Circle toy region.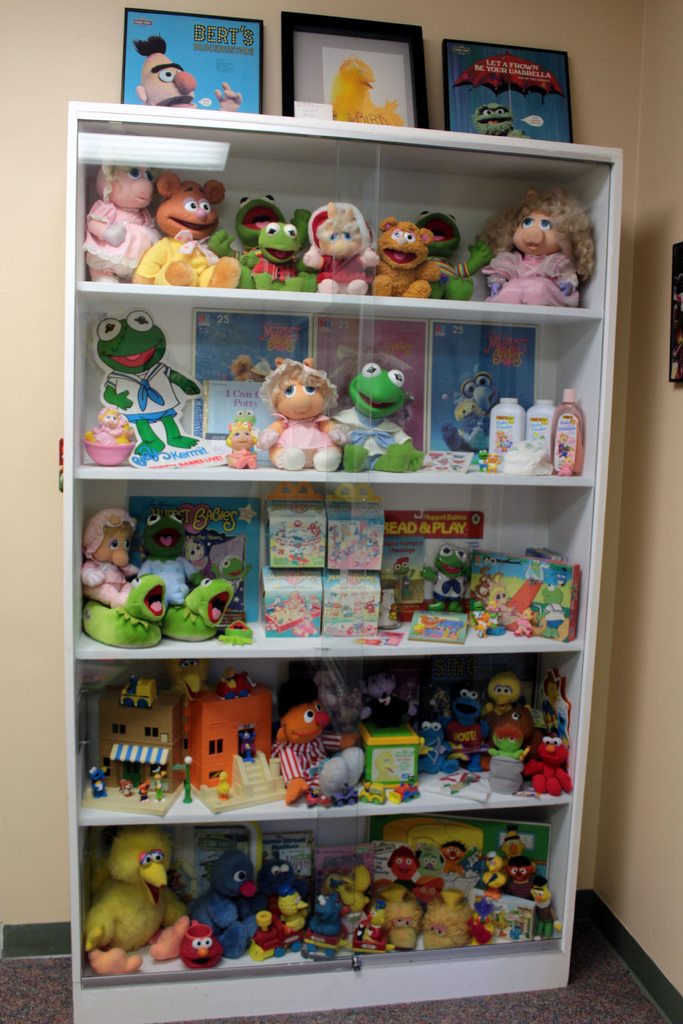
Region: (129, 179, 227, 300).
